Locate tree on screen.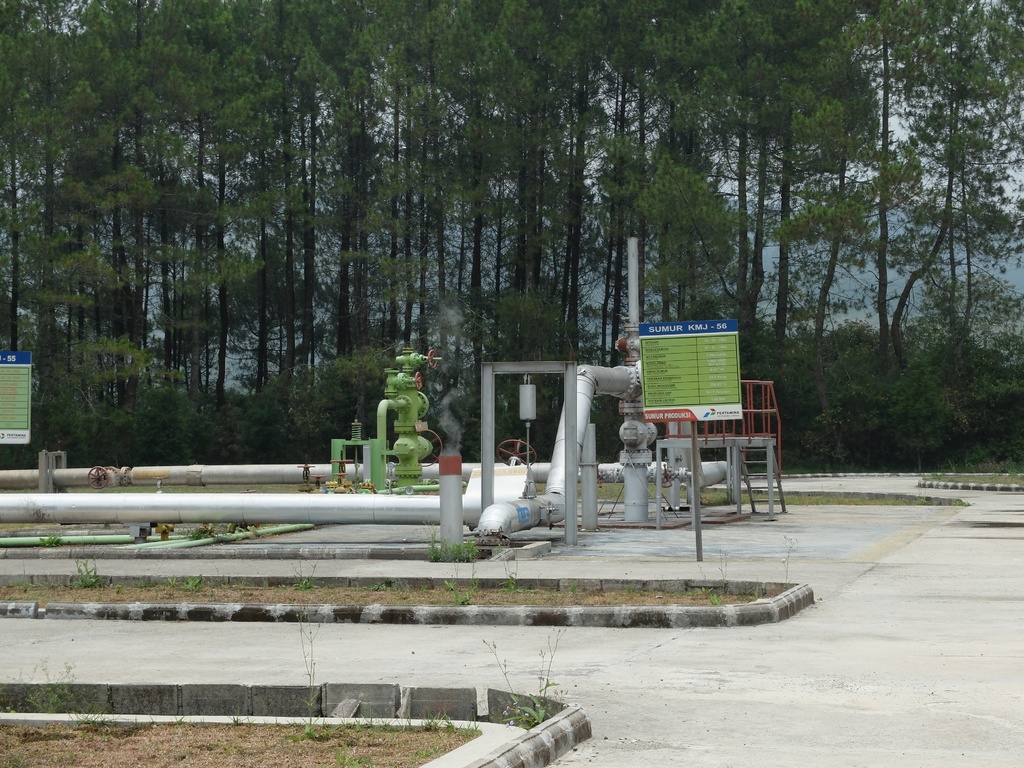
On screen at l=789, t=0, r=884, b=470.
